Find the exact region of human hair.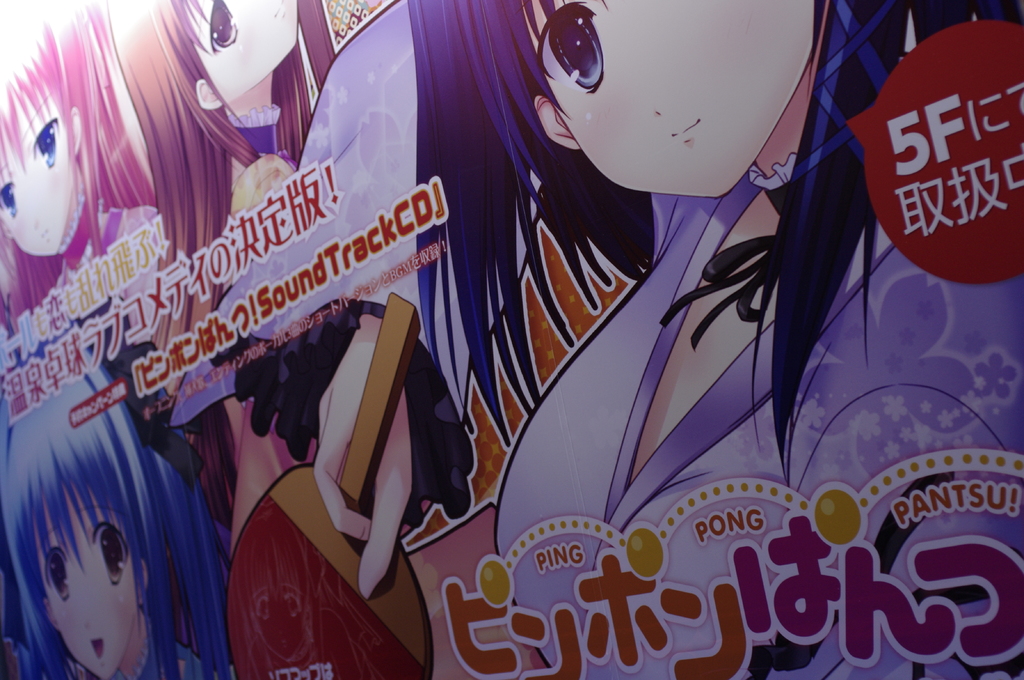
Exact region: l=0, t=0, r=168, b=366.
